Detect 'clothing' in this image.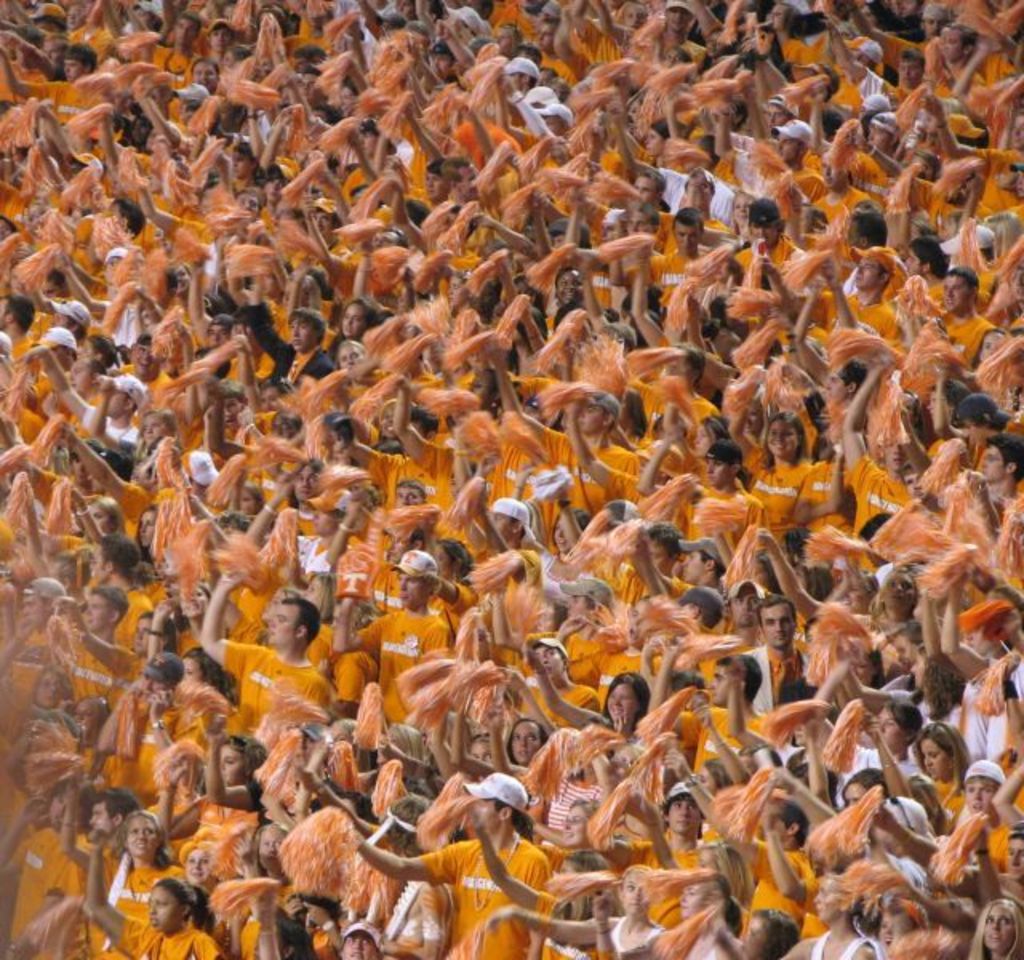
Detection: bbox(520, 677, 608, 734).
